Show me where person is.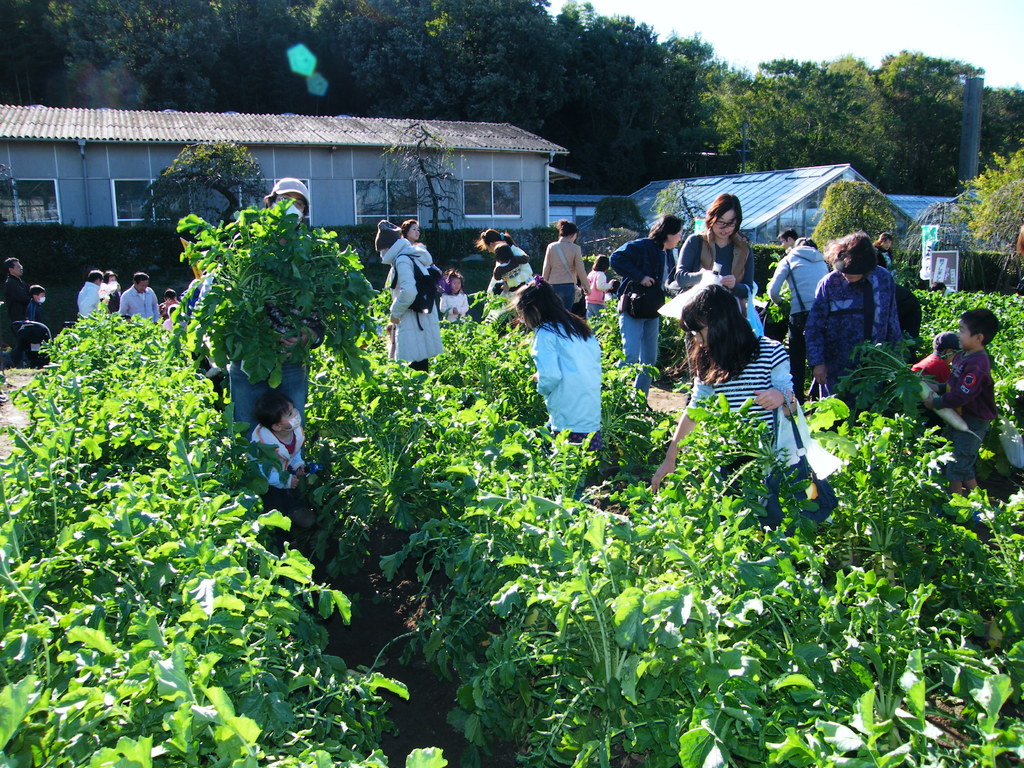
person is at {"x1": 918, "y1": 303, "x2": 1002, "y2": 527}.
